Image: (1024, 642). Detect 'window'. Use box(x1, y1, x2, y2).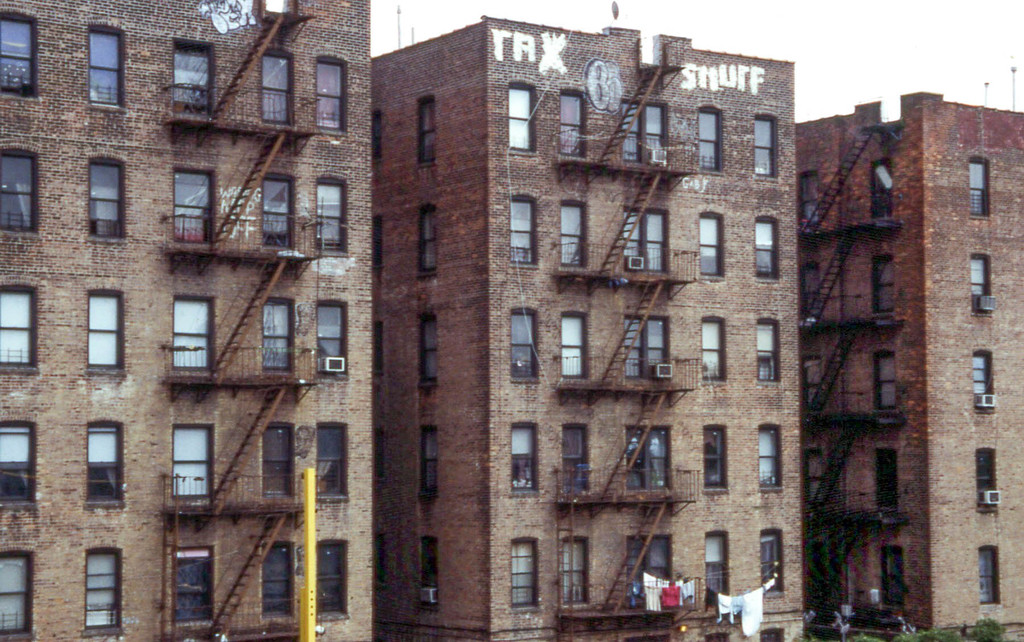
box(876, 541, 908, 607).
